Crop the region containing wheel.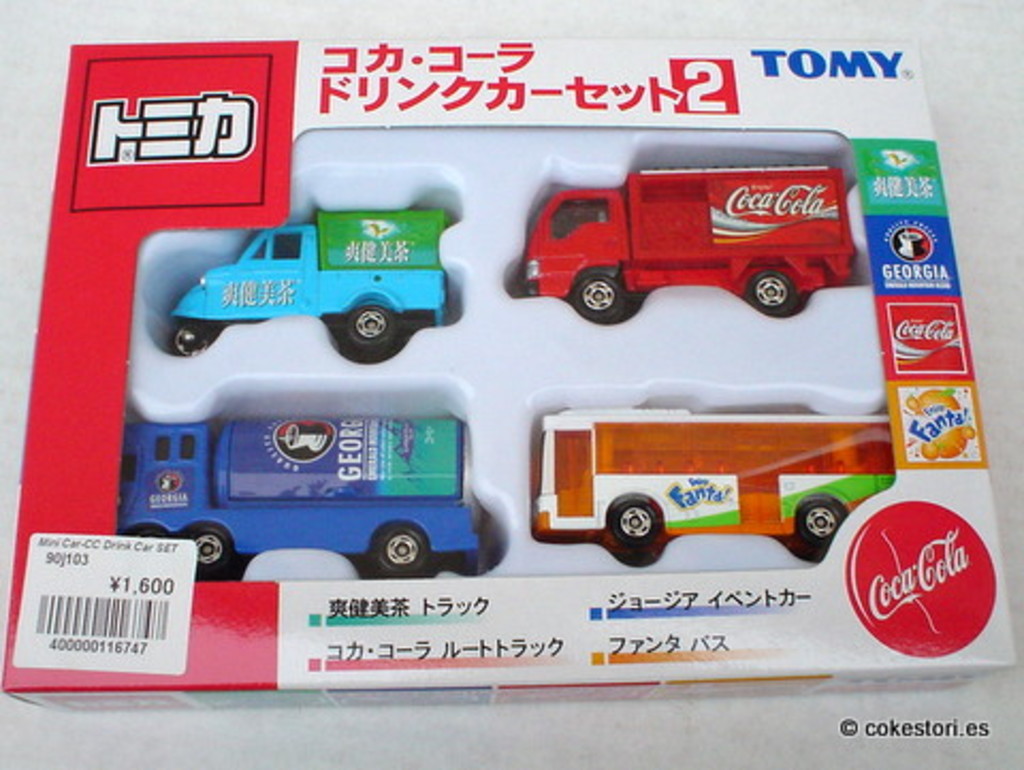
Crop region: BBox(348, 307, 395, 352).
